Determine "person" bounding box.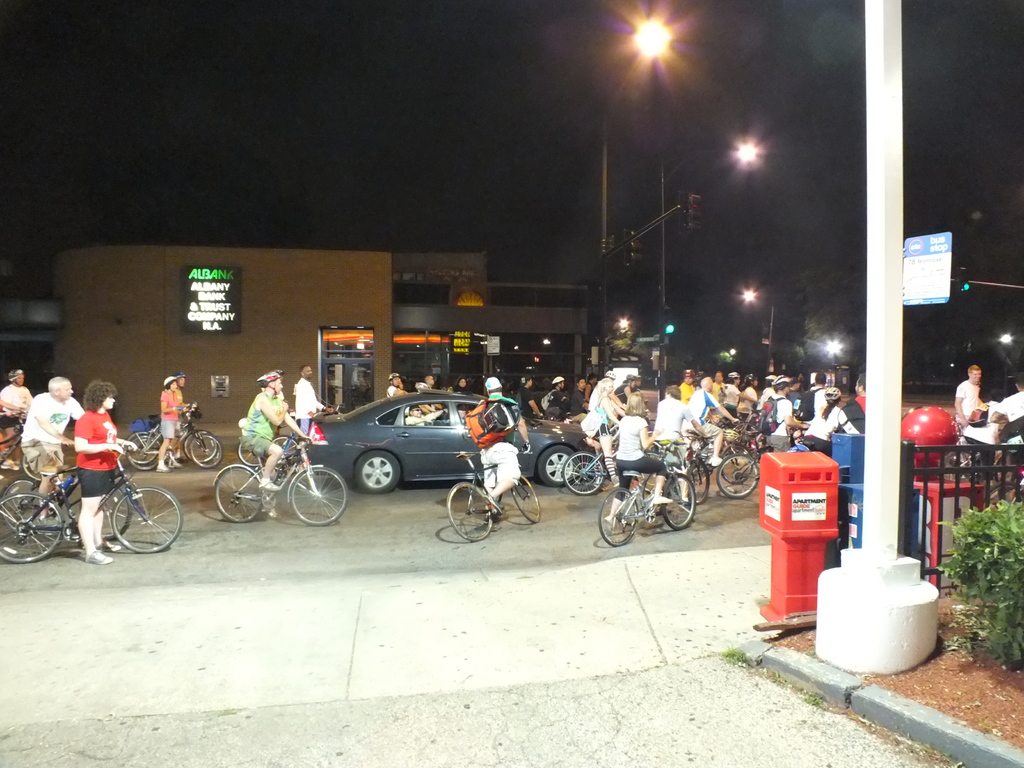
Determined: region(513, 365, 545, 415).
